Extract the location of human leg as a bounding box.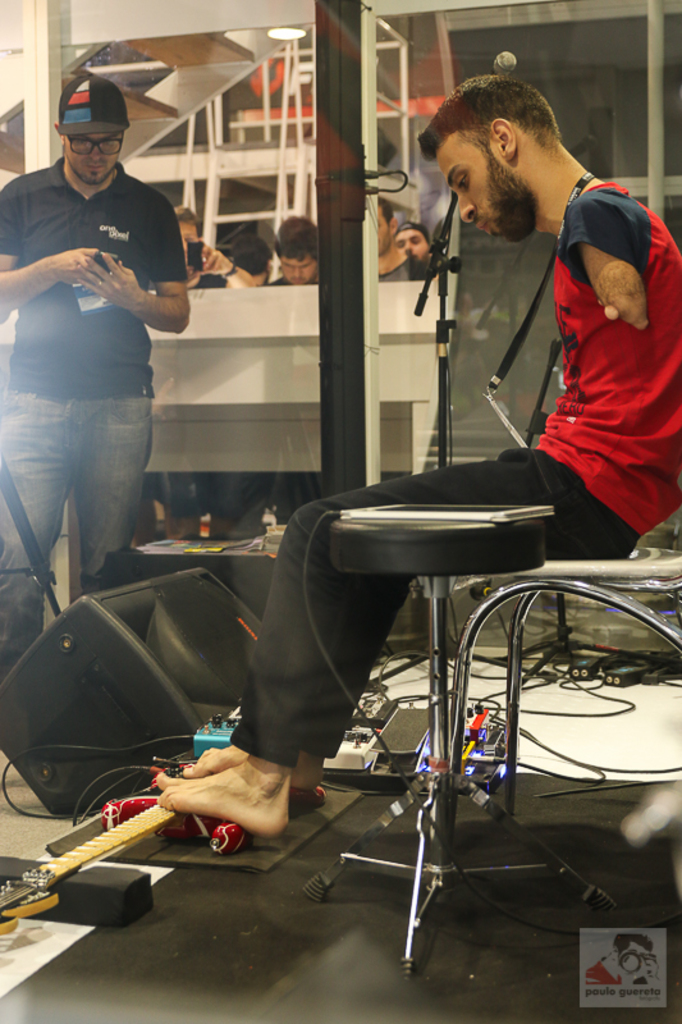
[x1=54, y1=389, x2=155, y2=586].
